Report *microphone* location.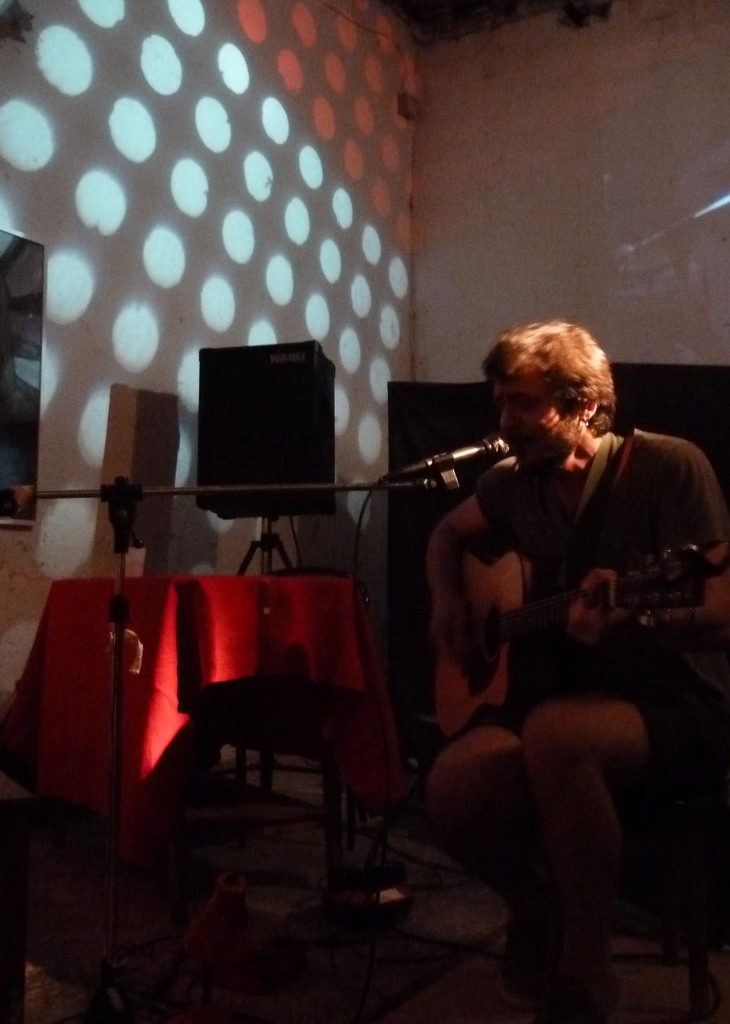
Report: [408,428,513,475].
